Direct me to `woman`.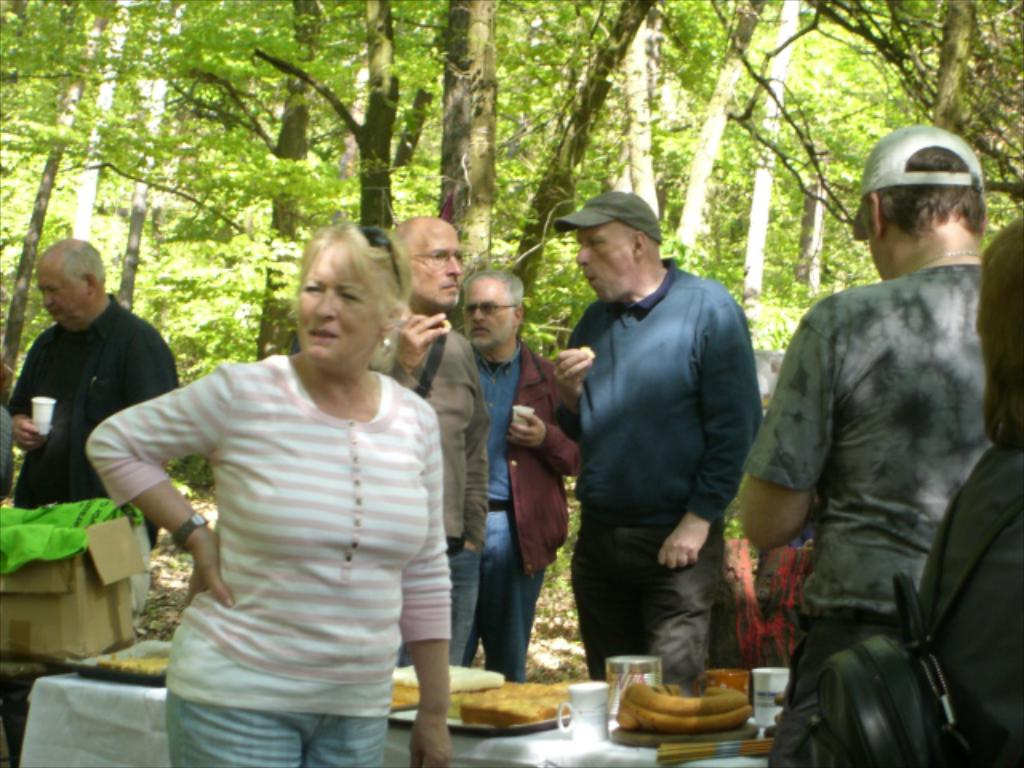
Direction: box=[93, 211, 472, 749].
